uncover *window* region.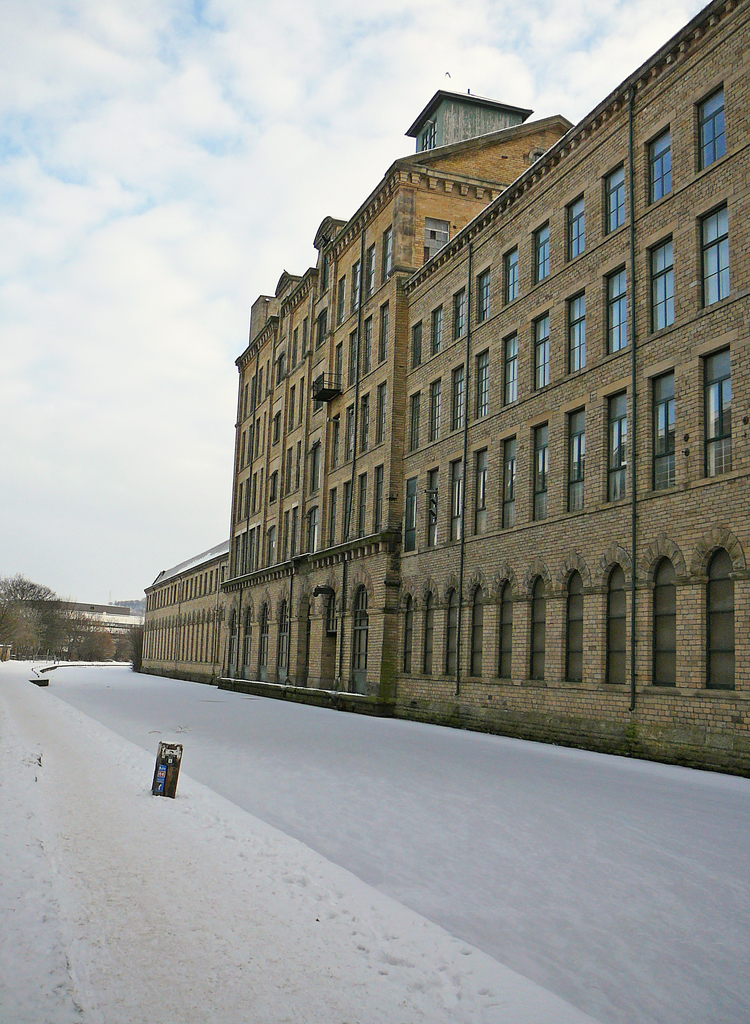
Uncovered: pyautogui.locateOnScreen(600, 161, 623, 237).
